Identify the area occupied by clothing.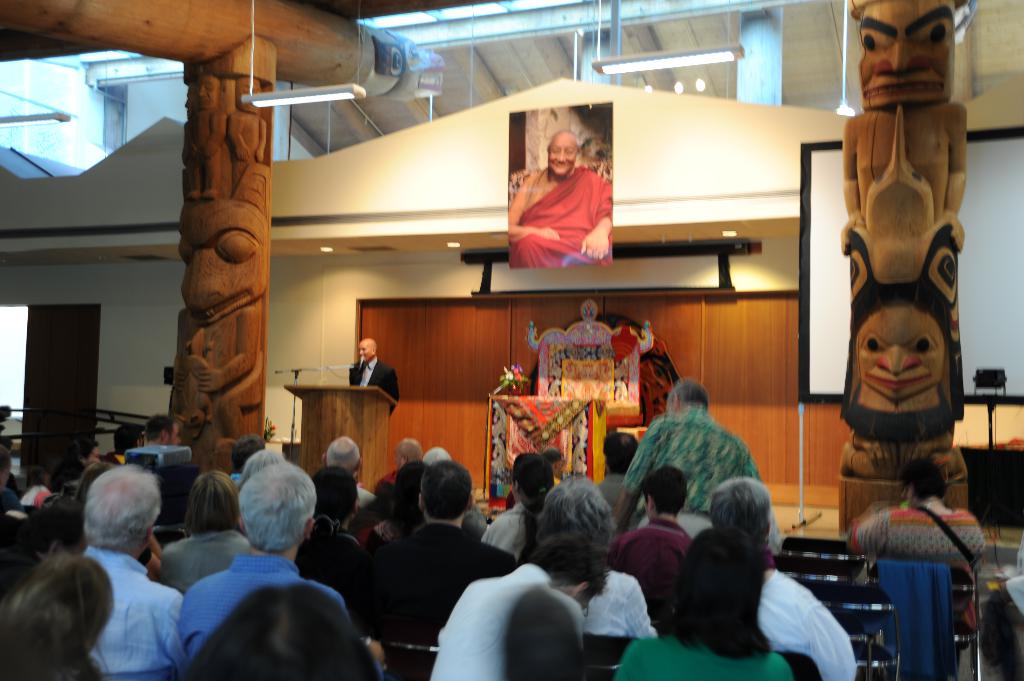
Area: {"x1": 343, "y1": 360, "x2": 389, "y2": 405}.
